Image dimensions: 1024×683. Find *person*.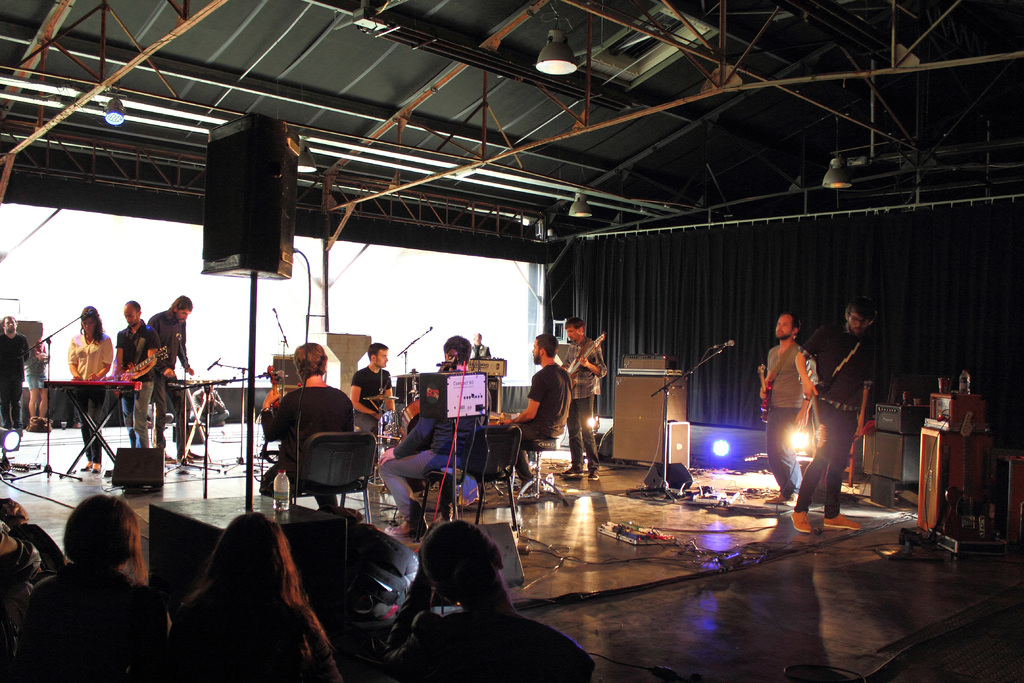
rect(559, 316, 606, 479).
